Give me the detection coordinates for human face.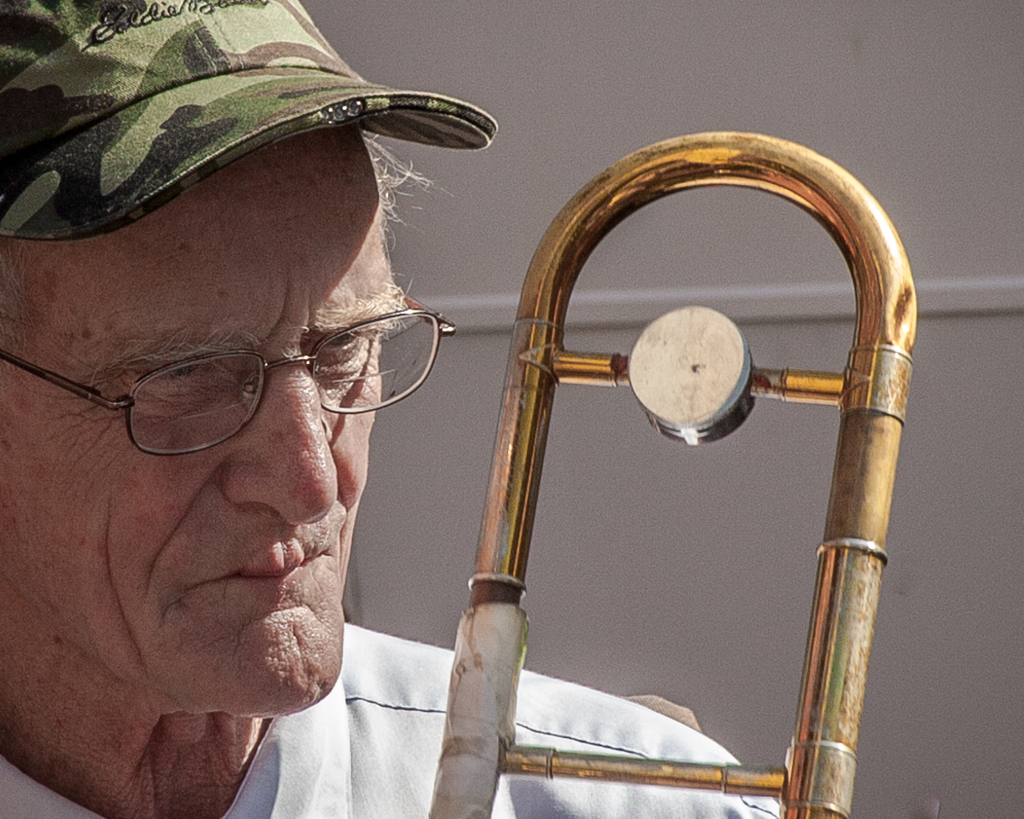
{"left": 0, "top": 124, "right": 414, "bottom": 710}.
